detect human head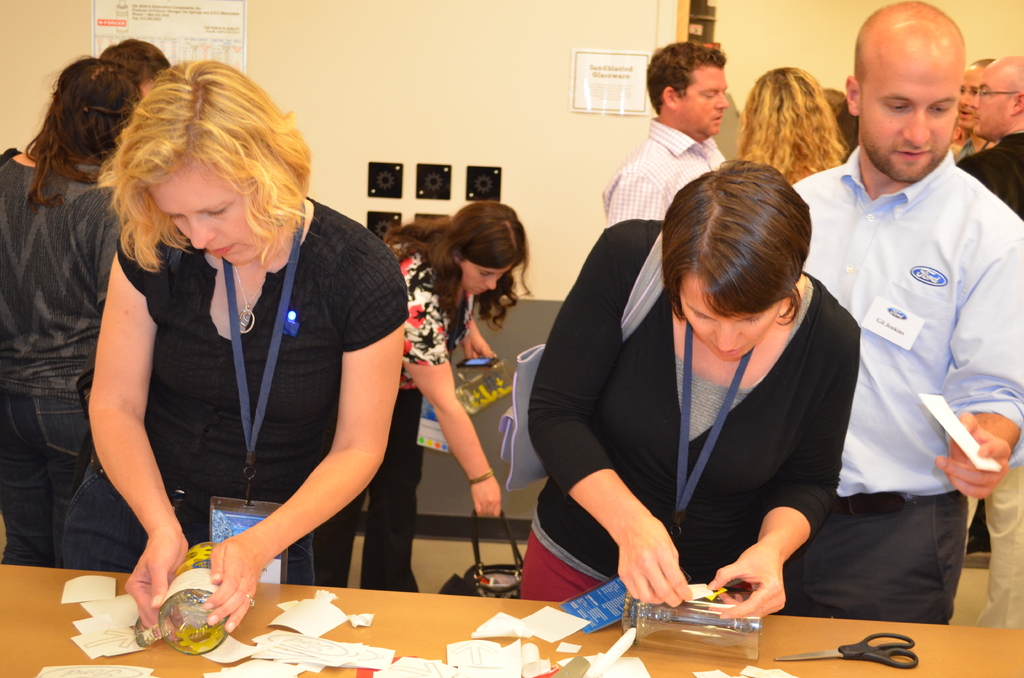
bbox(748, 70, 830, 160)
